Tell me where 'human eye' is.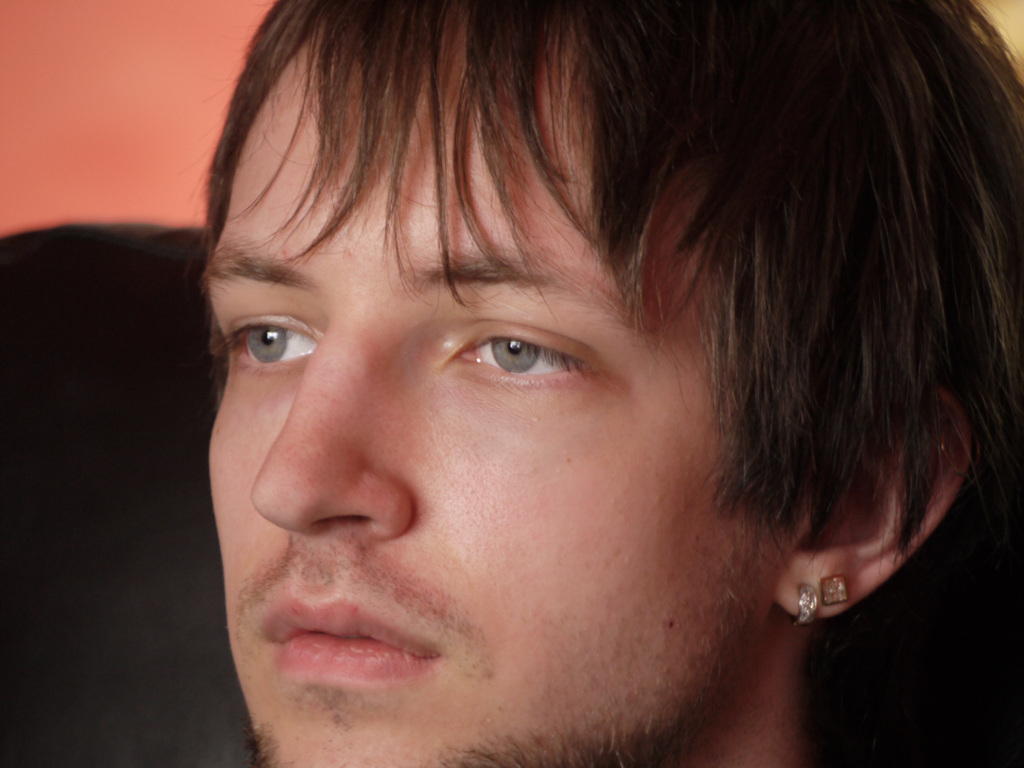
'human eye' is at [210, 305, 321, 374].
